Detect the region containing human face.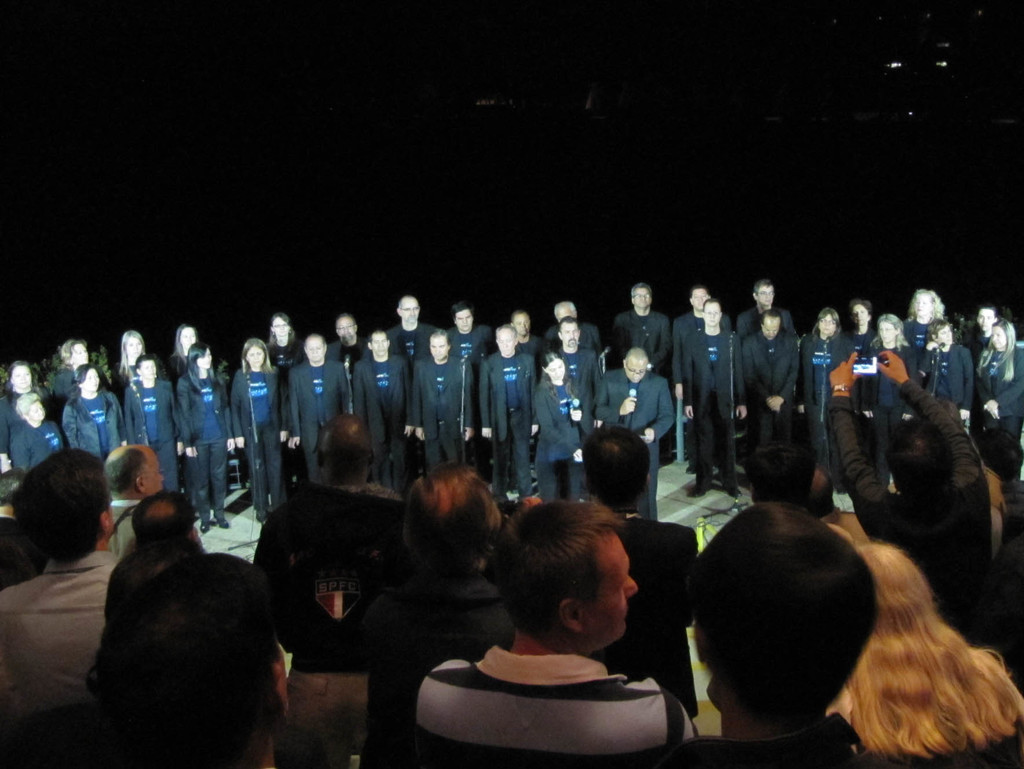
crop(849, 302, 870, 325).
